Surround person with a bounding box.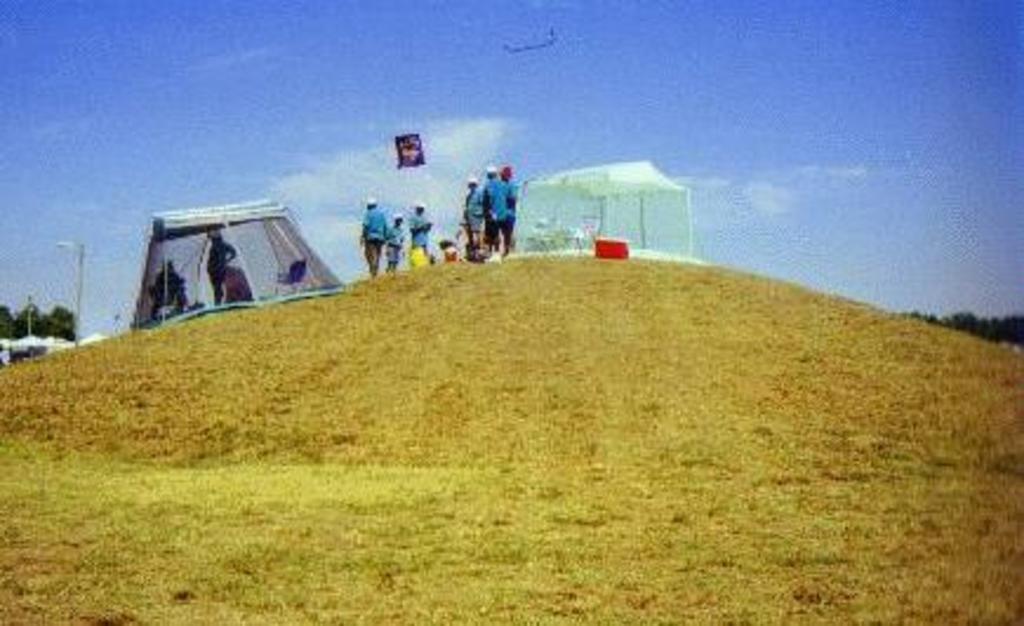
rect(461, 172, 483, 257).
